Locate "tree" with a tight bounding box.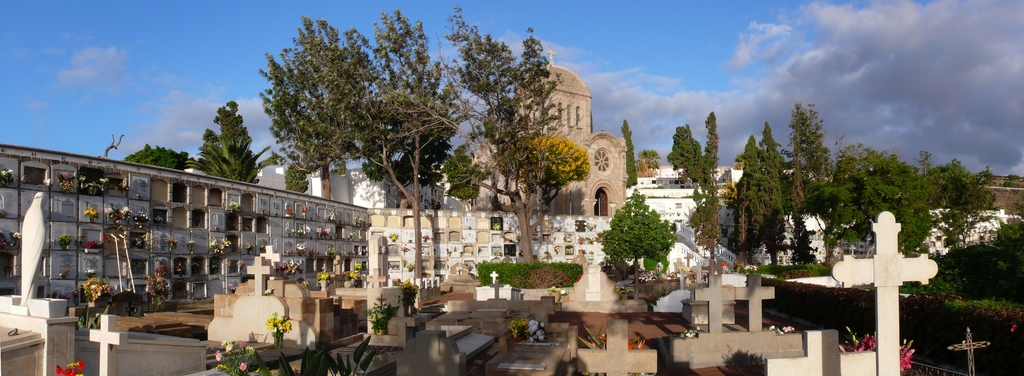
(787,149,936,261).
